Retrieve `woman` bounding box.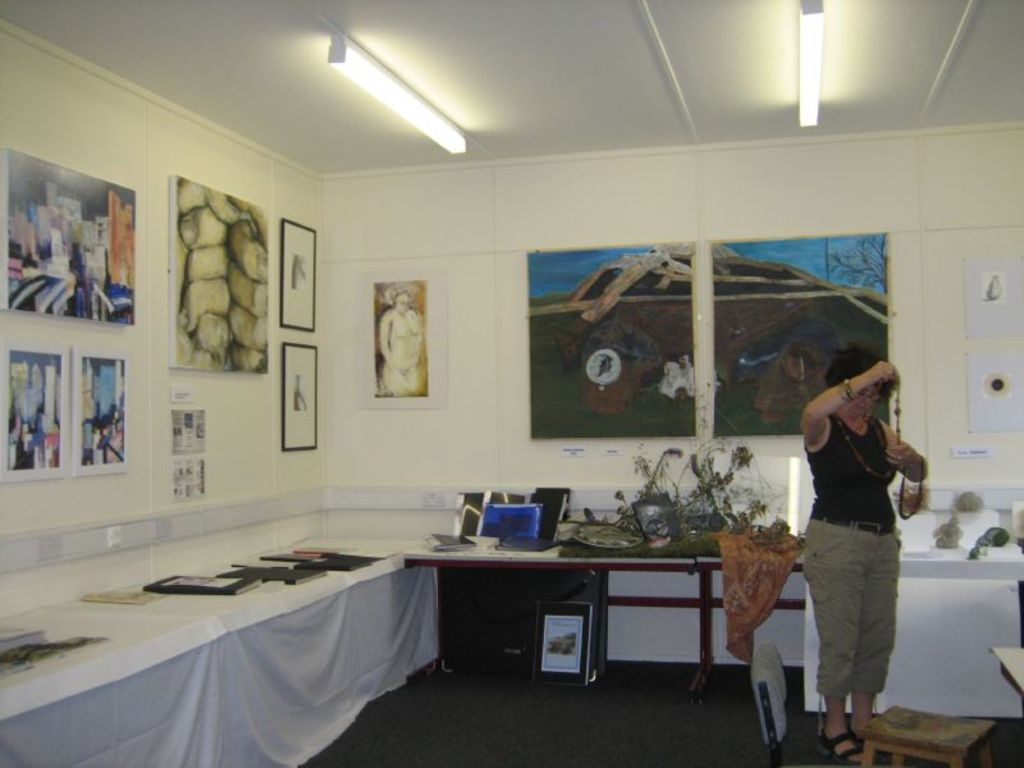
Bounding box: [788,339,929,737].
